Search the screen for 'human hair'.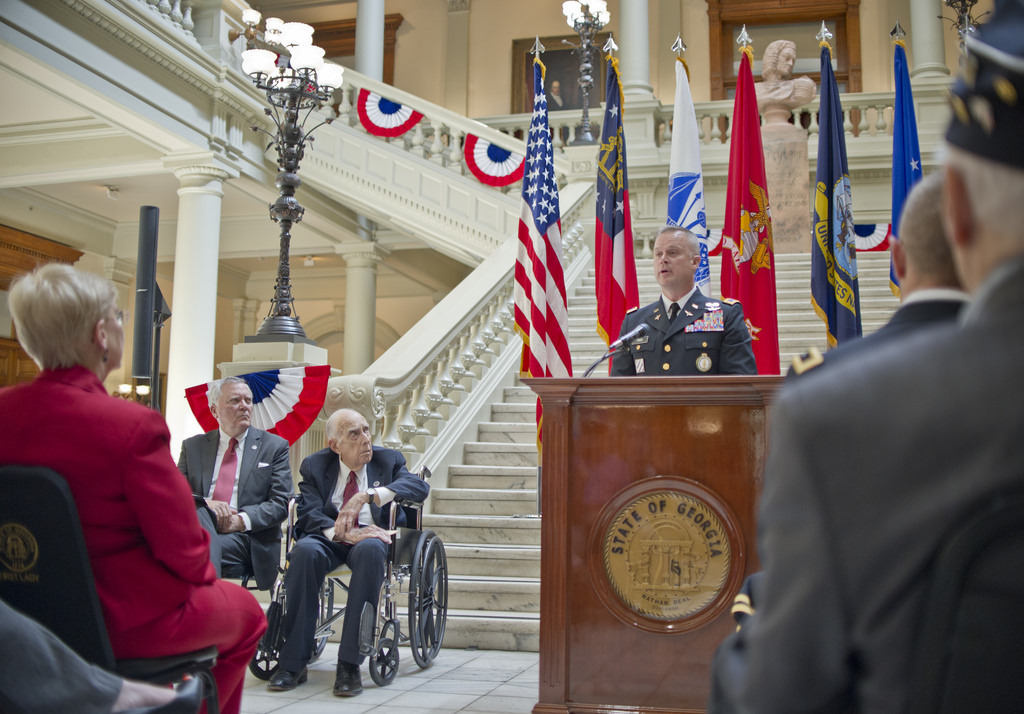
Found at (7, 257, 122, 376).
